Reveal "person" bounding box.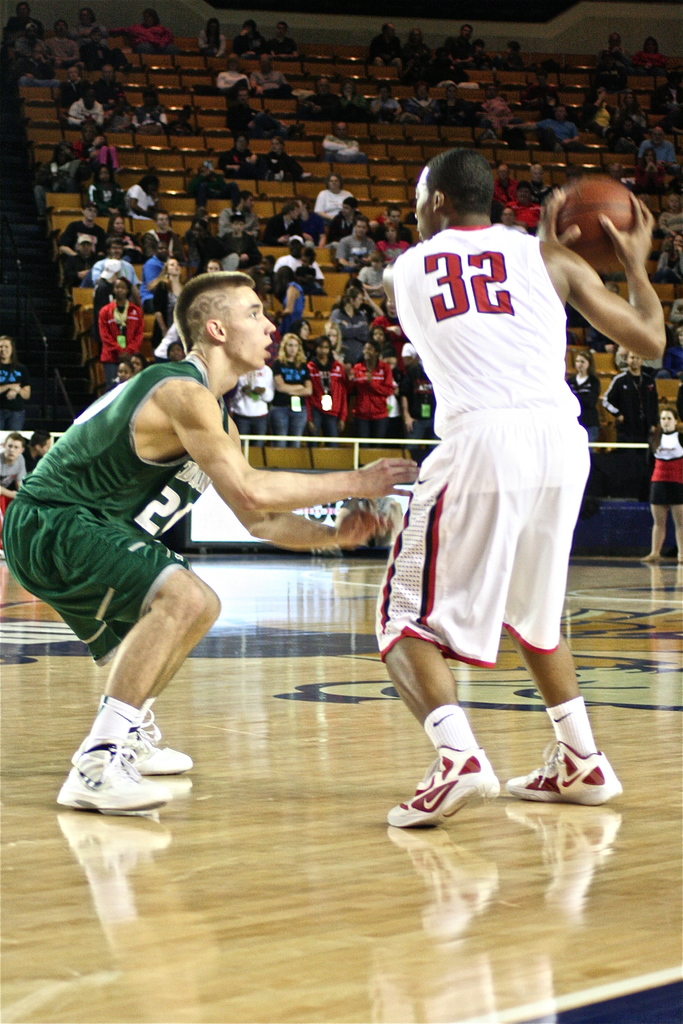
Revealed: left=631, top=147, right=666, bottom=192.
